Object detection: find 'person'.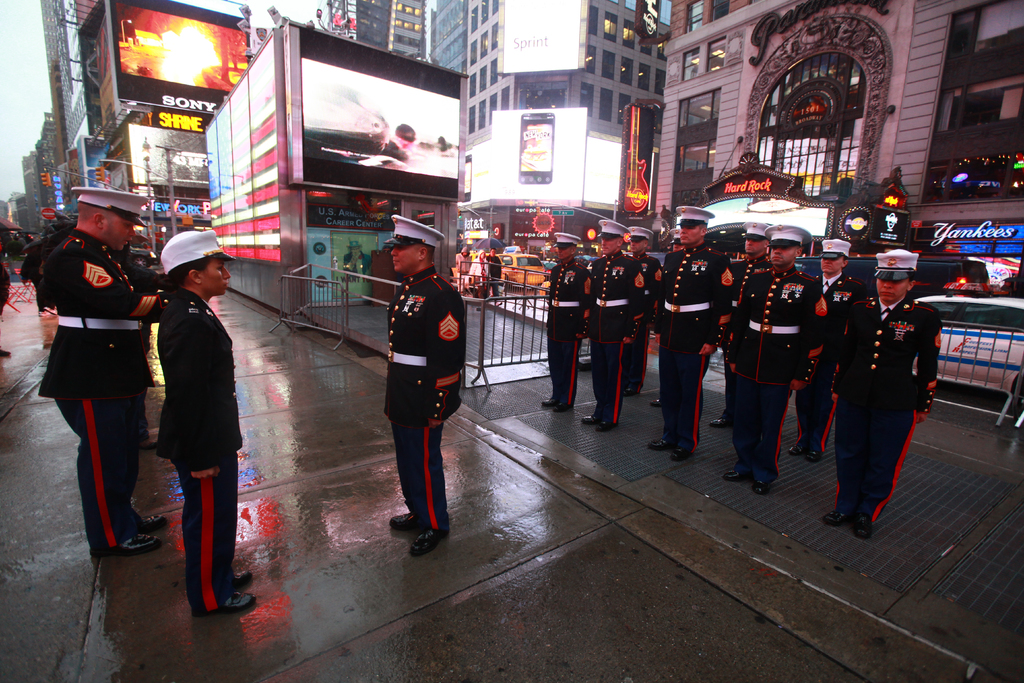
pyautogui.locateOnScreen(388, 230, 473, 562).
